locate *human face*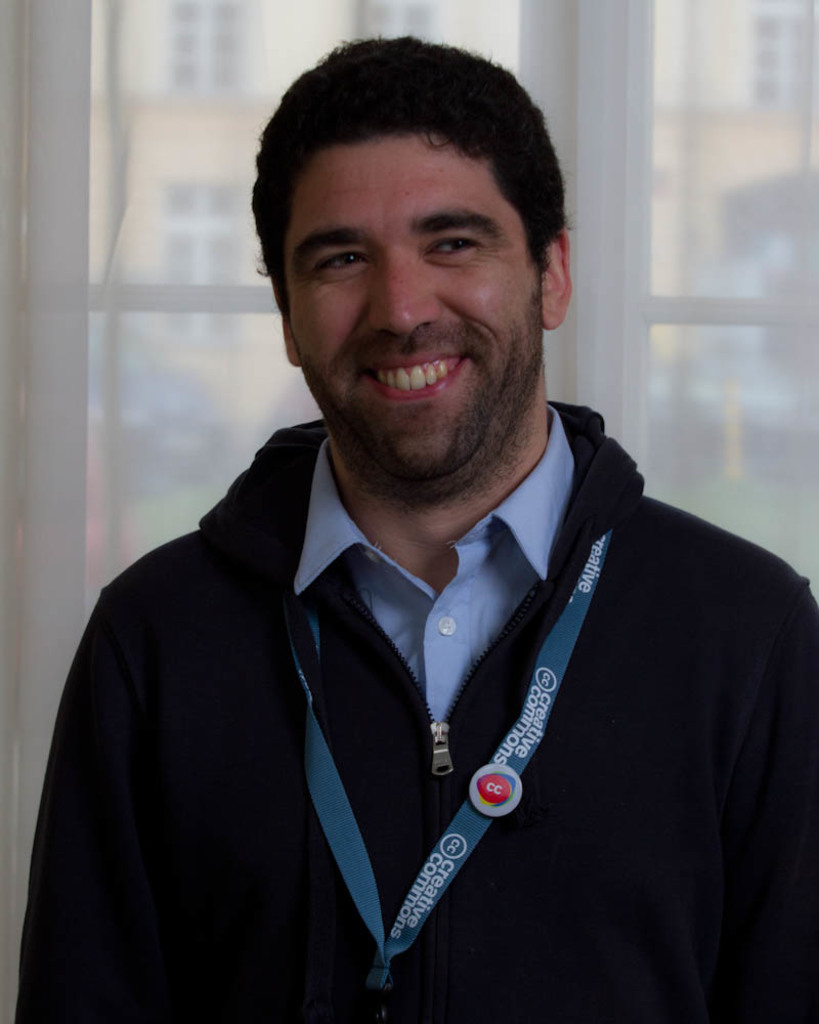
locate(276, 136, 542, 495)
